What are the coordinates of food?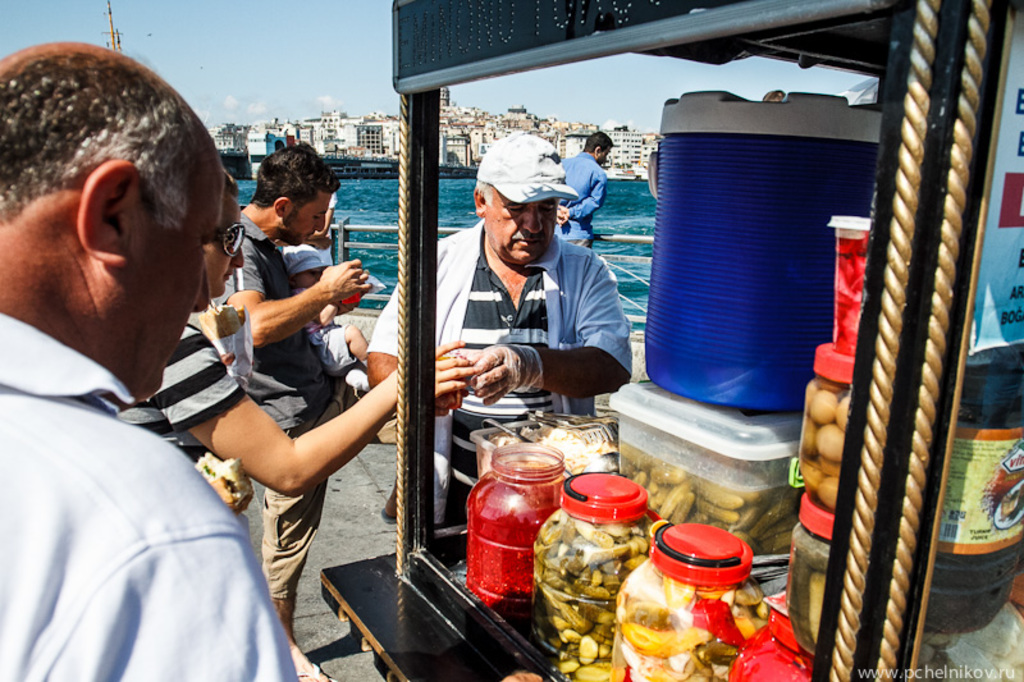
bbox(611, 438, 803, 557).
